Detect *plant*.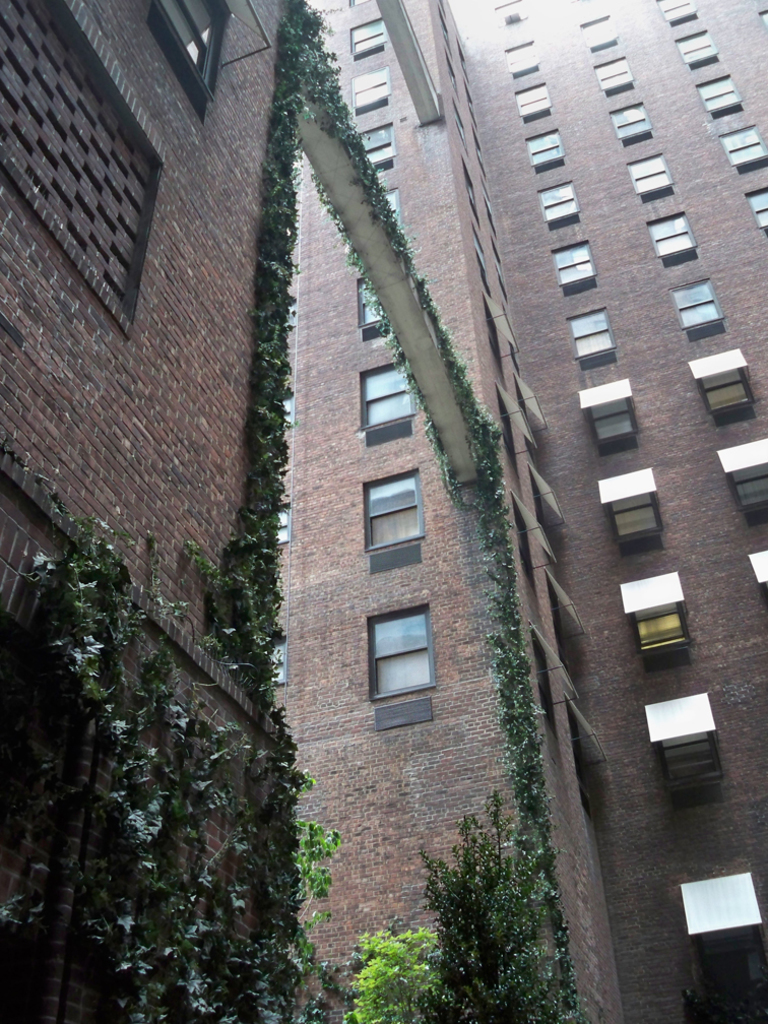
Detected at 346/914/444/1022.
